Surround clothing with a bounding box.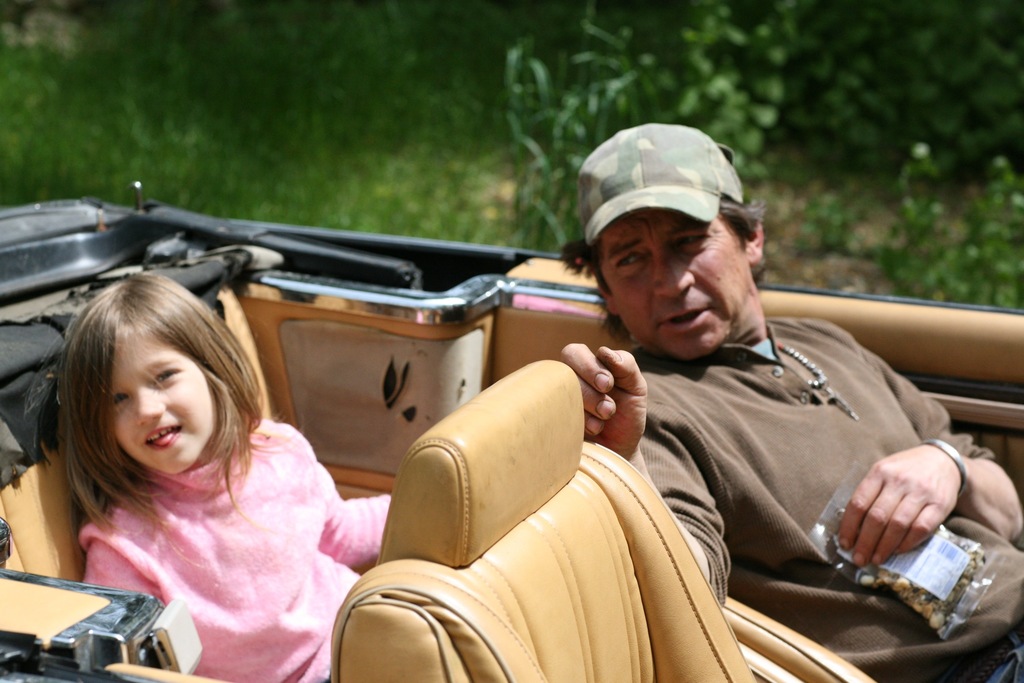
(632,313,1023,682).
